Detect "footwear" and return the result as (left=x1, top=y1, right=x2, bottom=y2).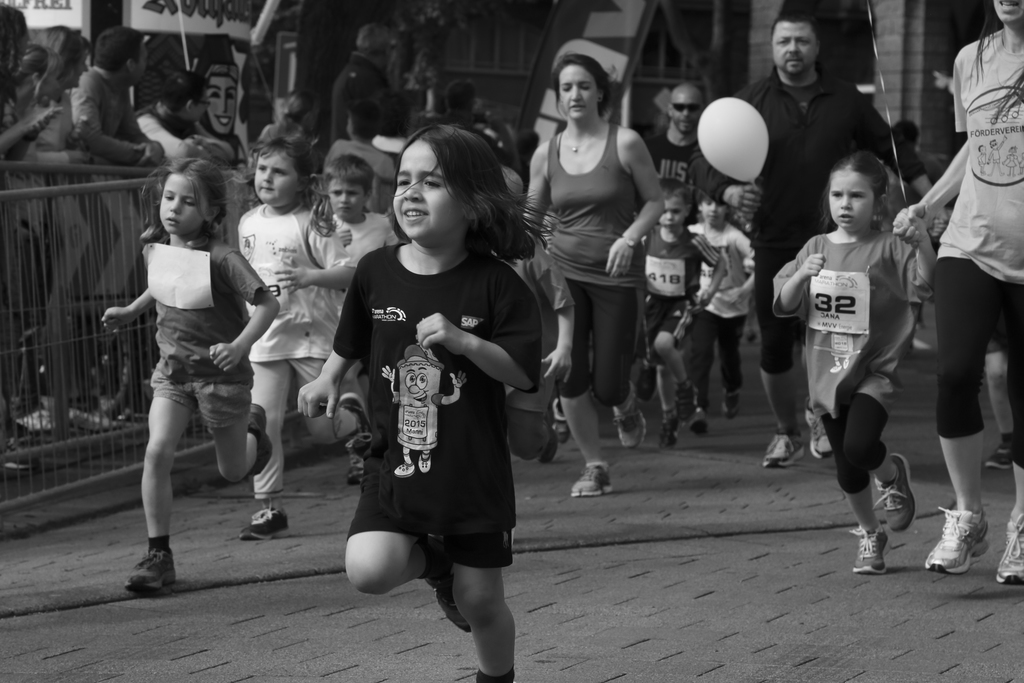
(left=344, top=393, right=376, bottom=457).
